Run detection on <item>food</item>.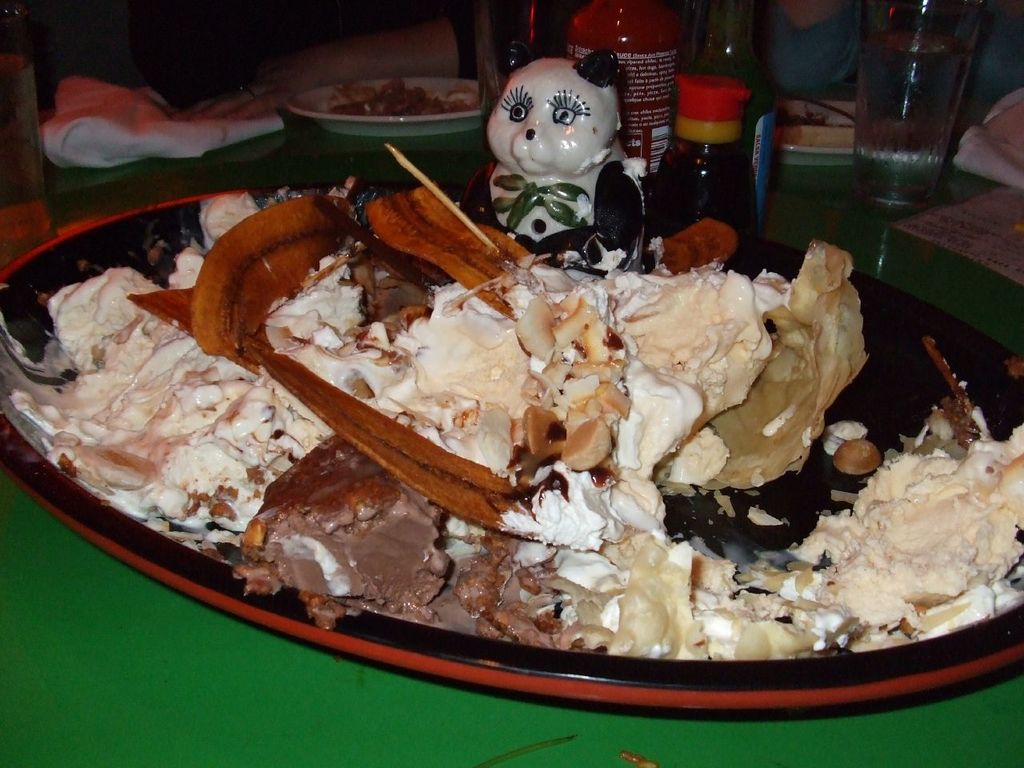
Result: x1=319, y1=72, x2=481, y2=119.
